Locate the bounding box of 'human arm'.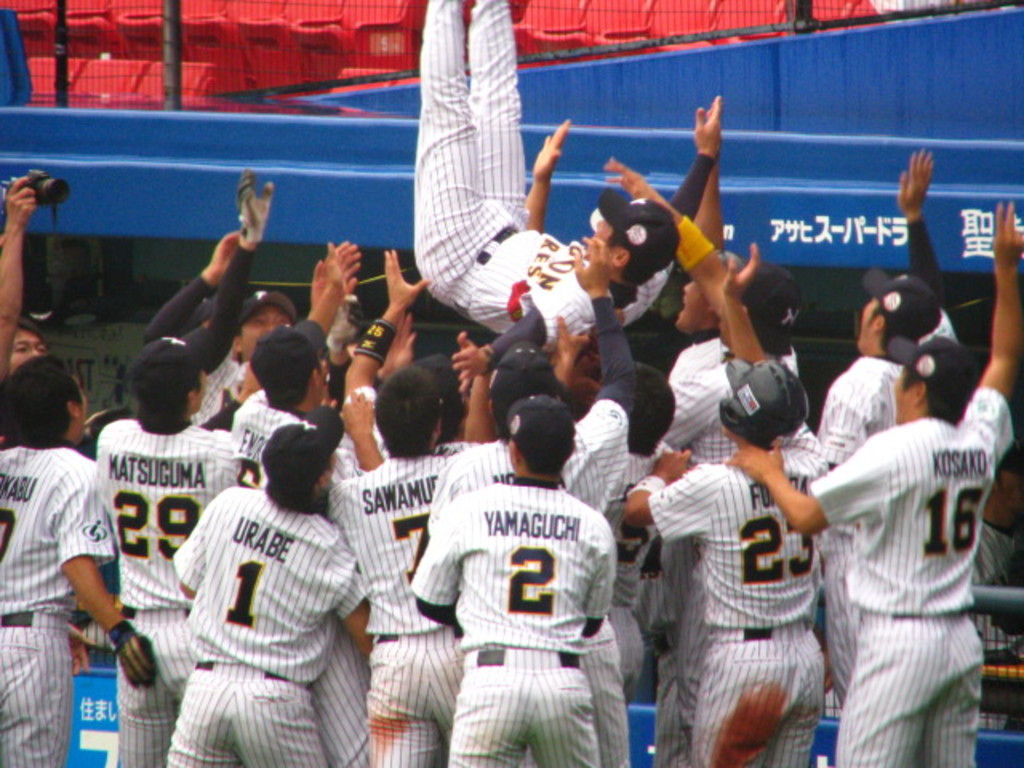
Bounding box: <region>189, 165, 278, 376</region>.
